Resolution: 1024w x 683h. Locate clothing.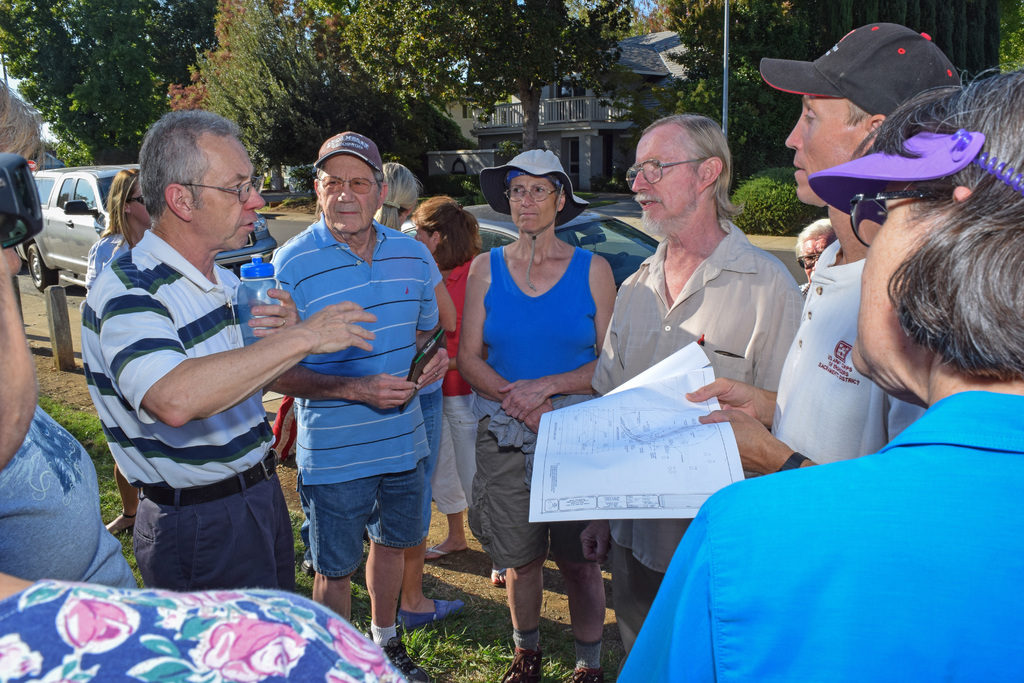
(765, 239, 936, 465).
